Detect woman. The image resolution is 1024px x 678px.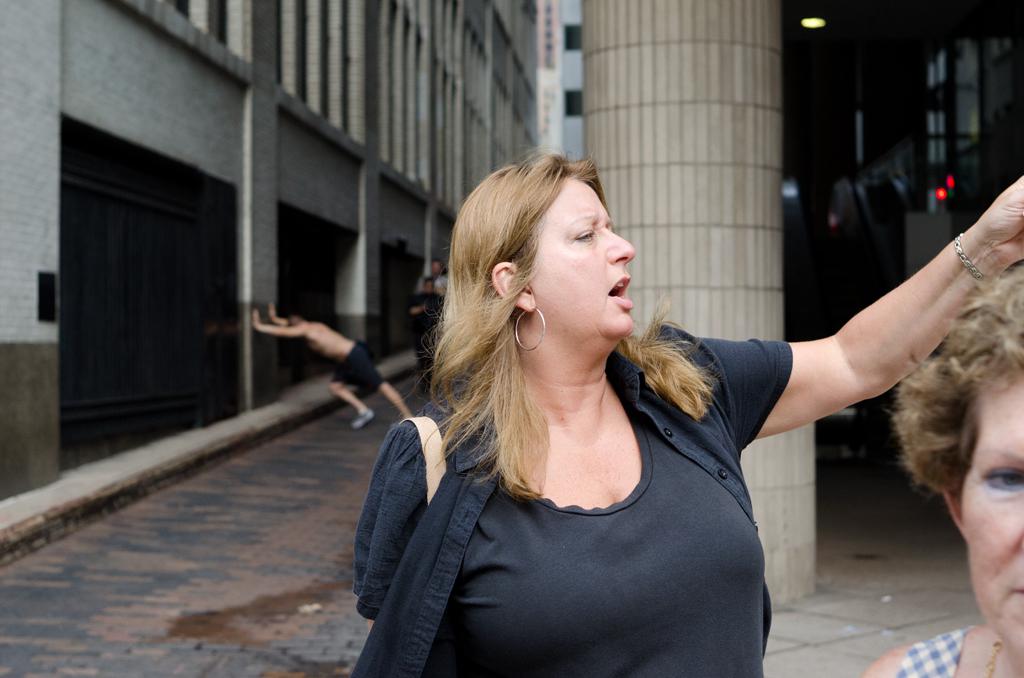
<region>860, 262, 1023, 677</region>.
